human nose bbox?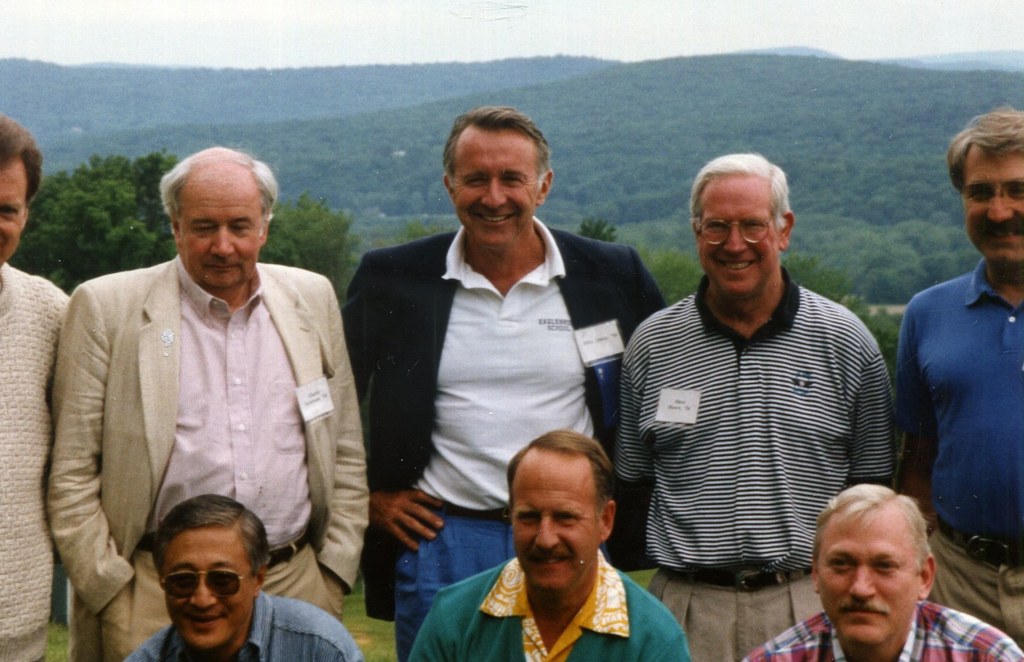
206:225:241:262
